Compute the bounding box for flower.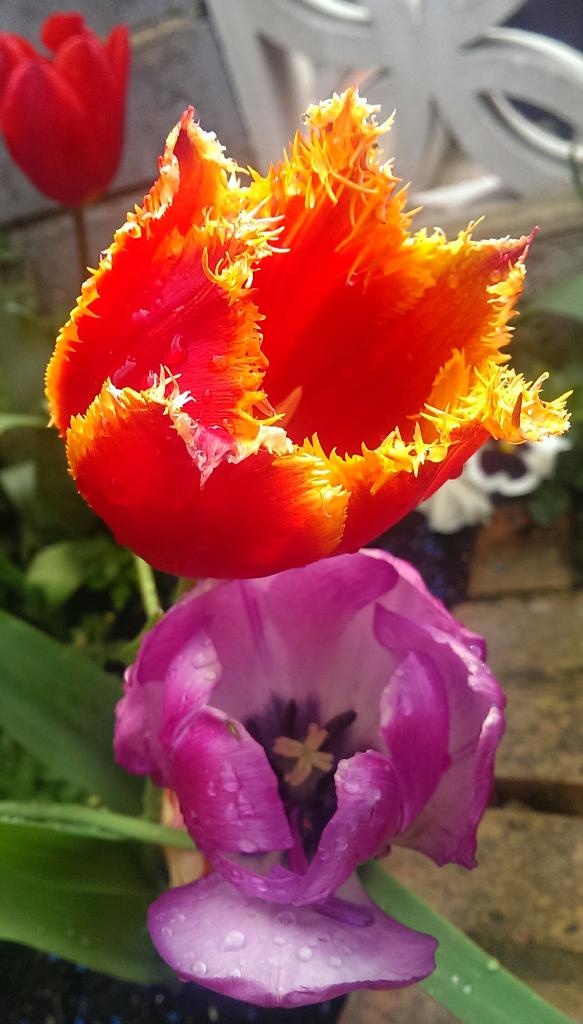
<bbox>406, 472, 504, 533</bbox>.
